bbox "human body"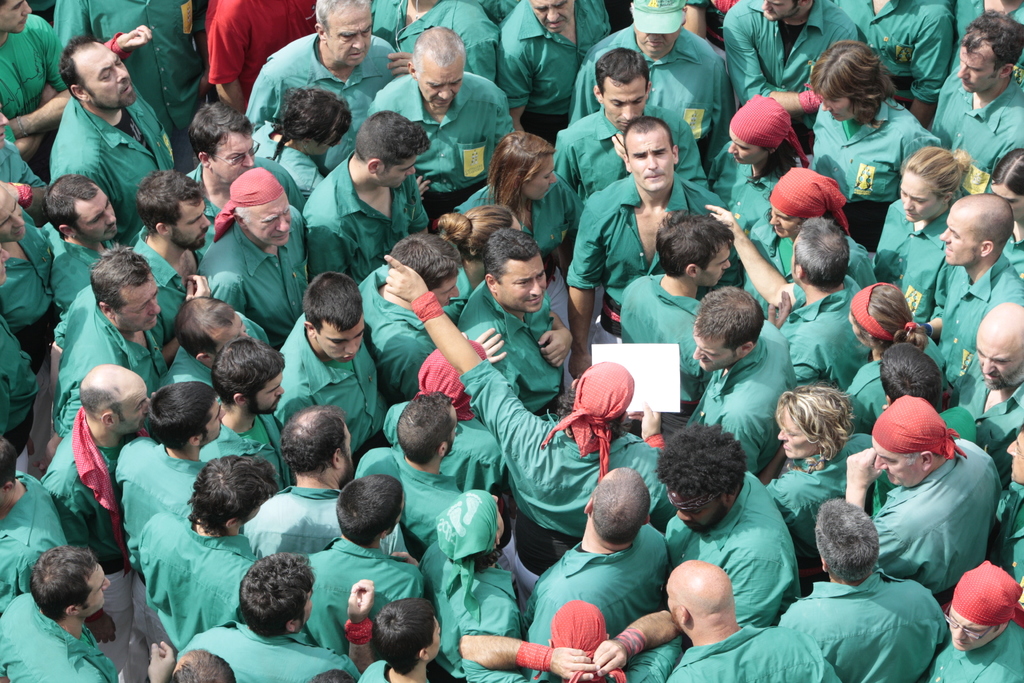
<bbox>982, 152, 1023, 273</bbox>
